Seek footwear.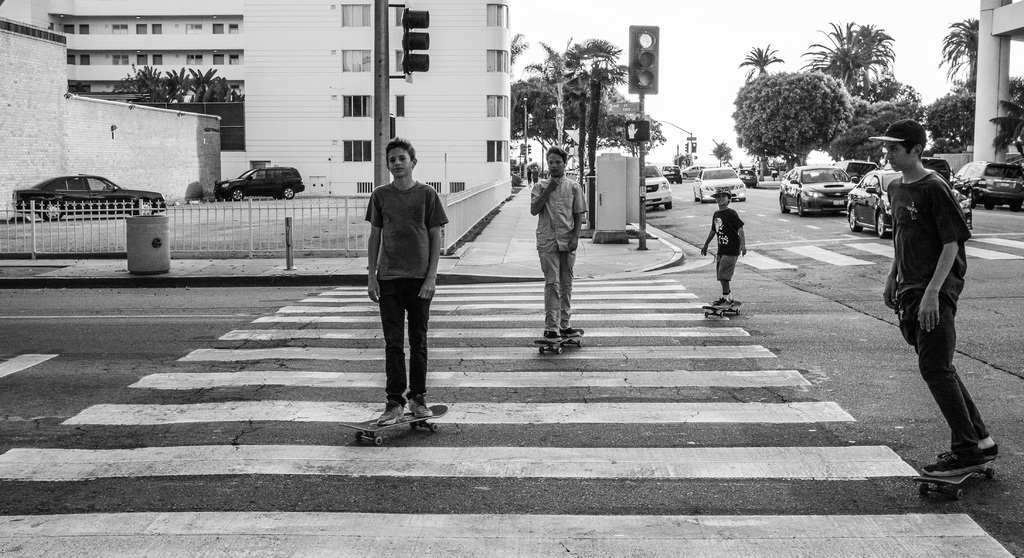
[712,297,732,311].
